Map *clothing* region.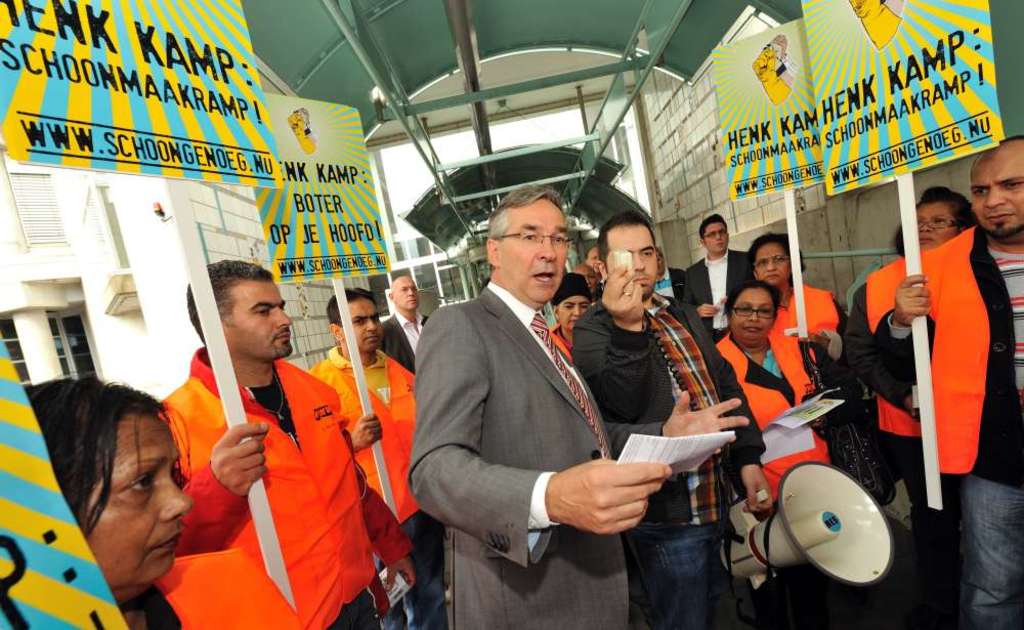
Mapped to bbox(842, 252, 947, 576).
